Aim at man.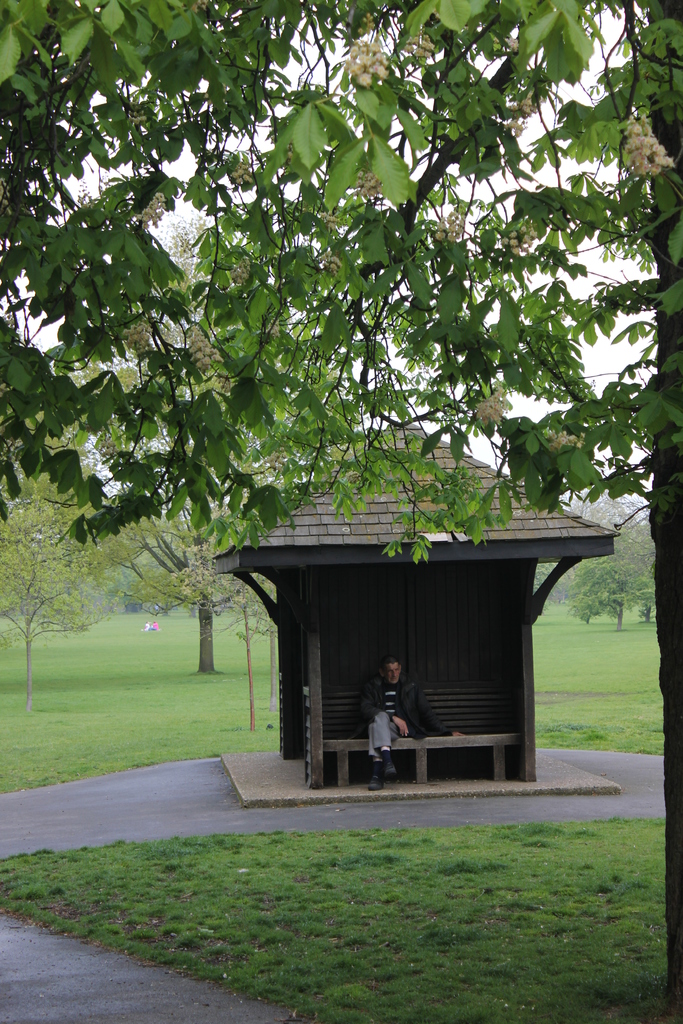
Aimed at box(356, 654, 460, 786).
